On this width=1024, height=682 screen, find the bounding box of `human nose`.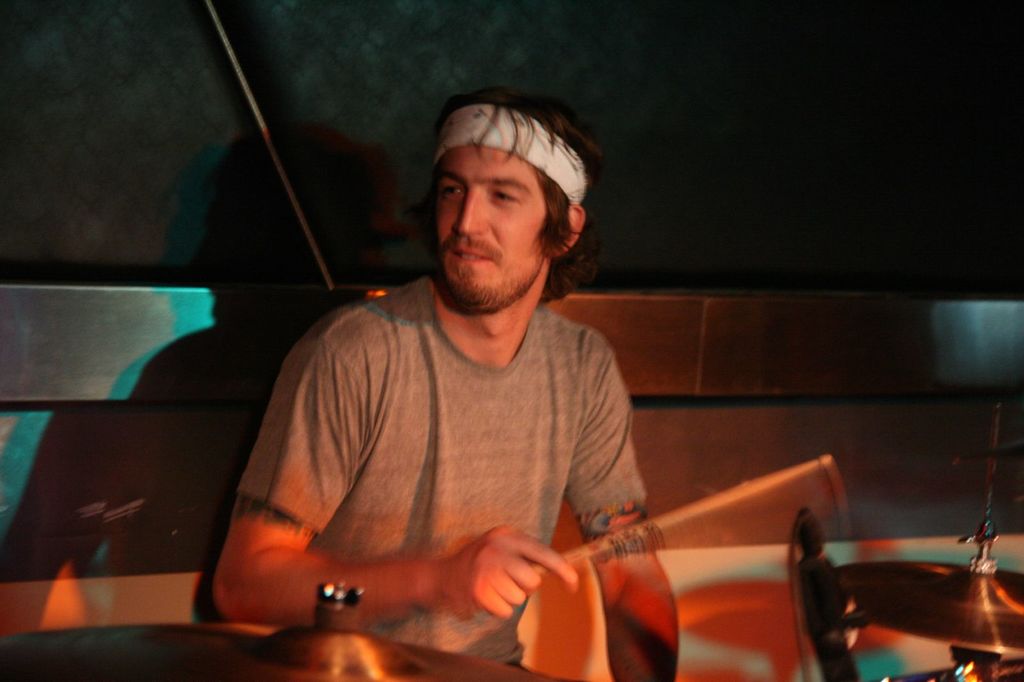
Bounding box: detection(451, 187, 485, 236).
